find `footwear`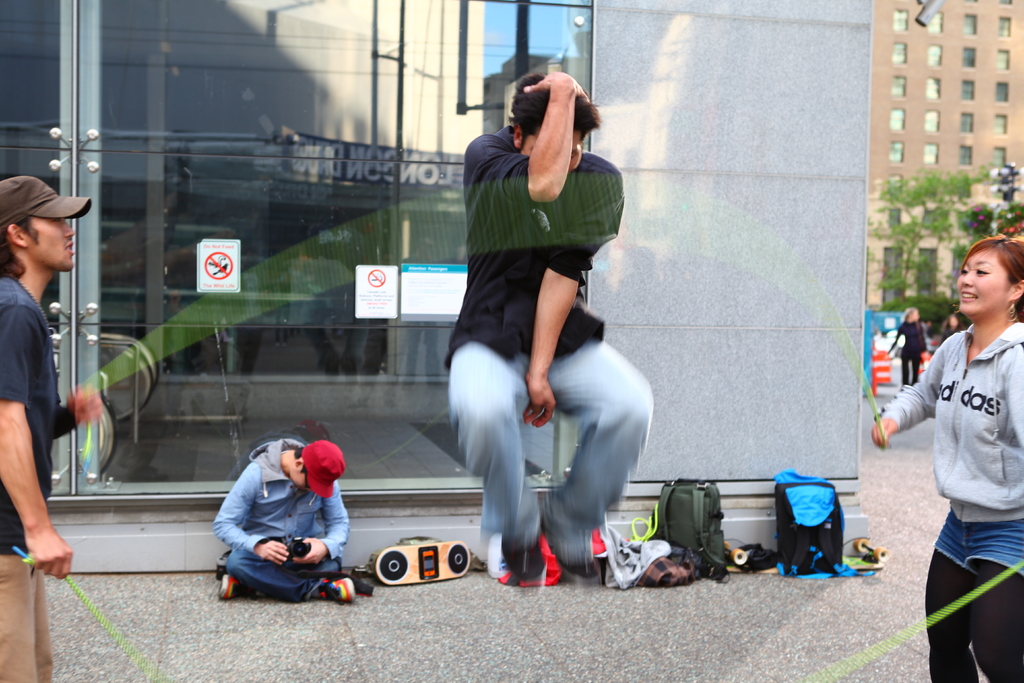
bbox=[502, 531, 543, 580]
